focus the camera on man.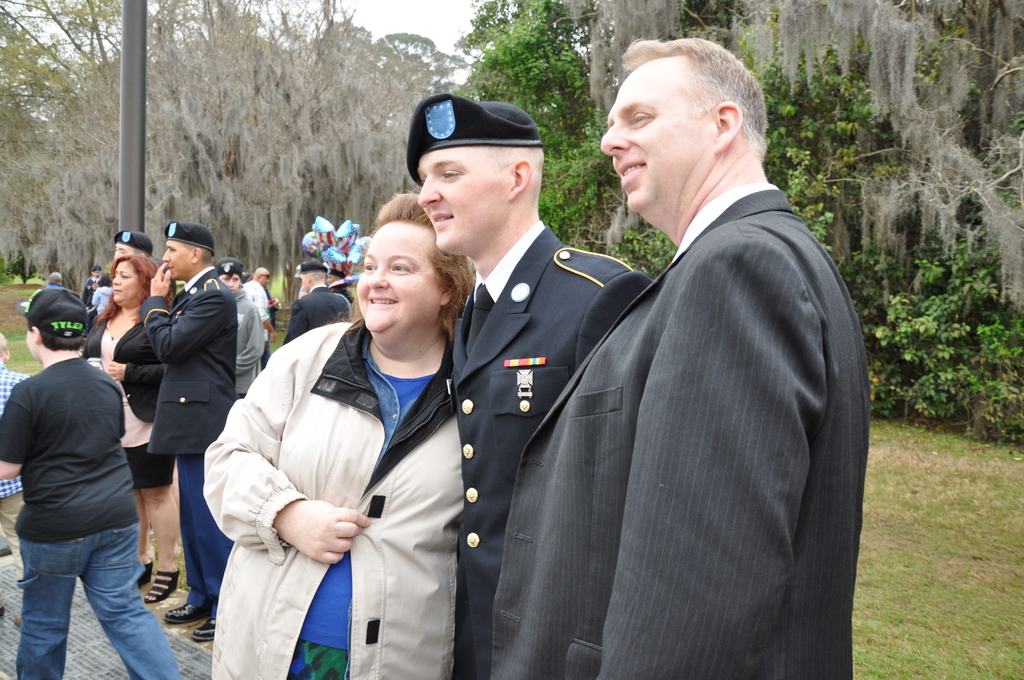
Focus region: bbox=[504, 35, 872, 679].
